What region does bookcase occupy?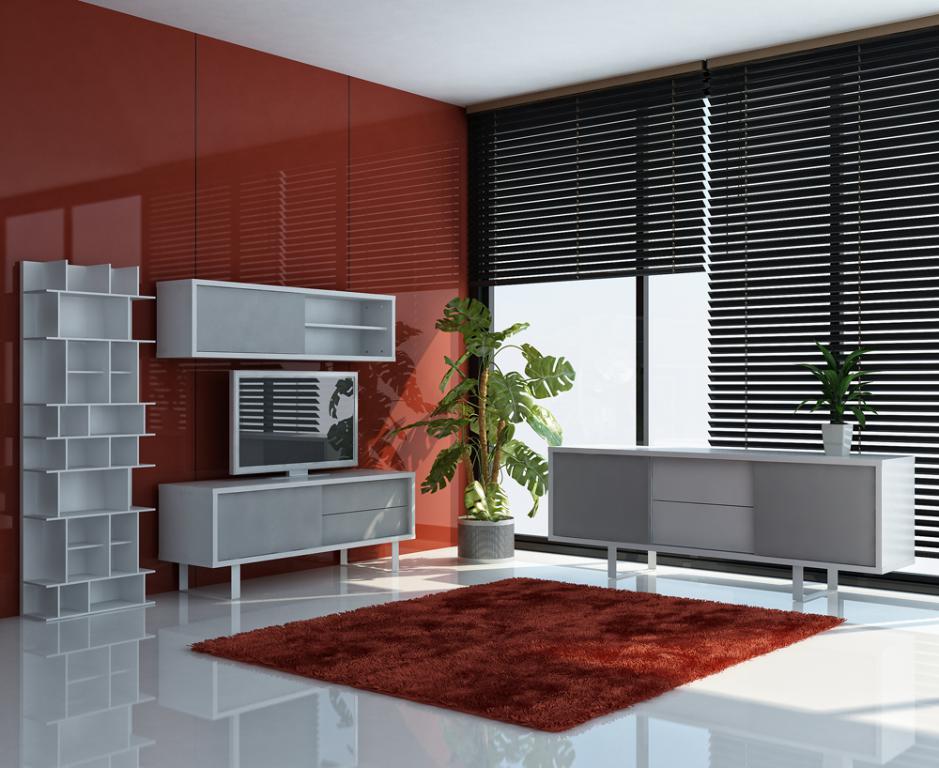
bbox=[17, 259, 158, 614].
